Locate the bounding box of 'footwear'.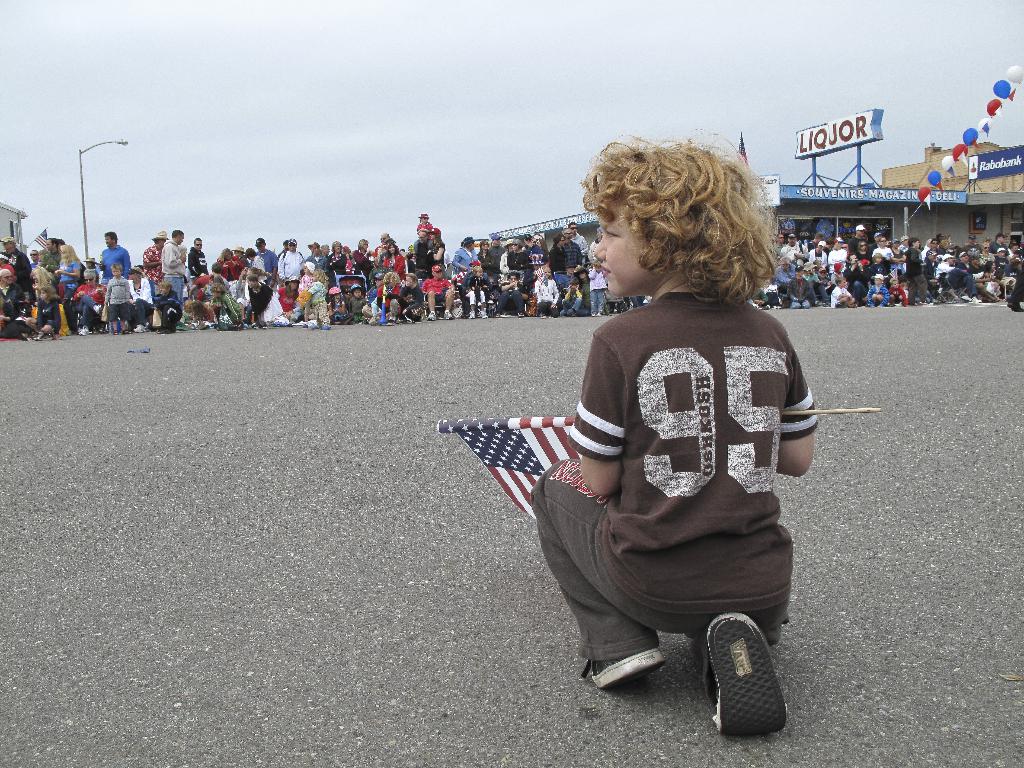
Bounding box: select_region(301, 323, 309, 329).
